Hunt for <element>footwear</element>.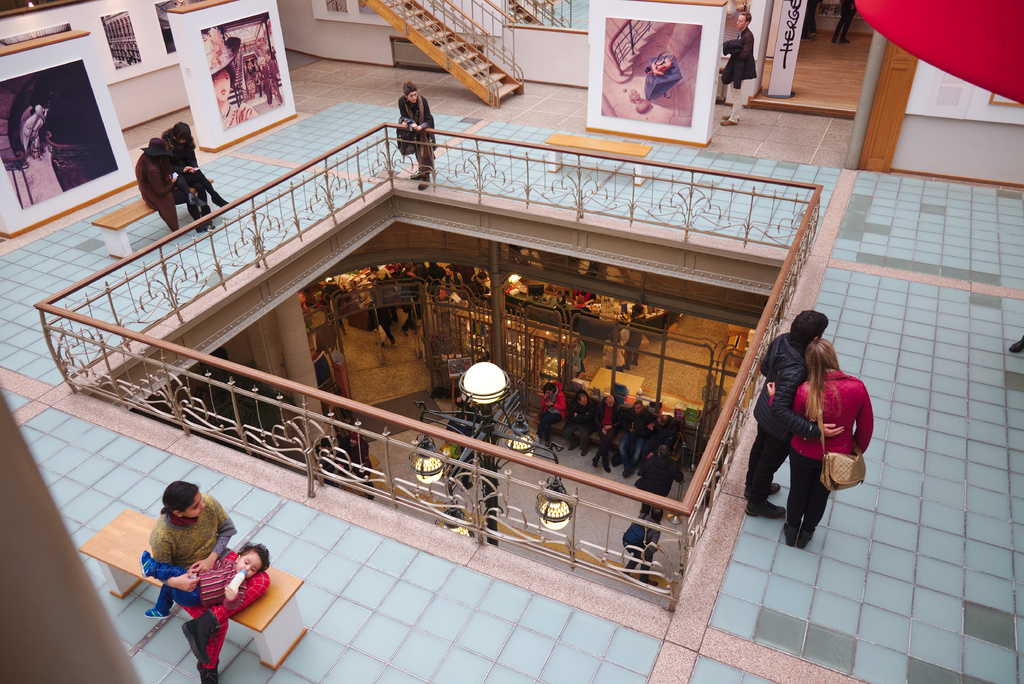
Hunted down at <region>391, 335, 396, 344</region>.
